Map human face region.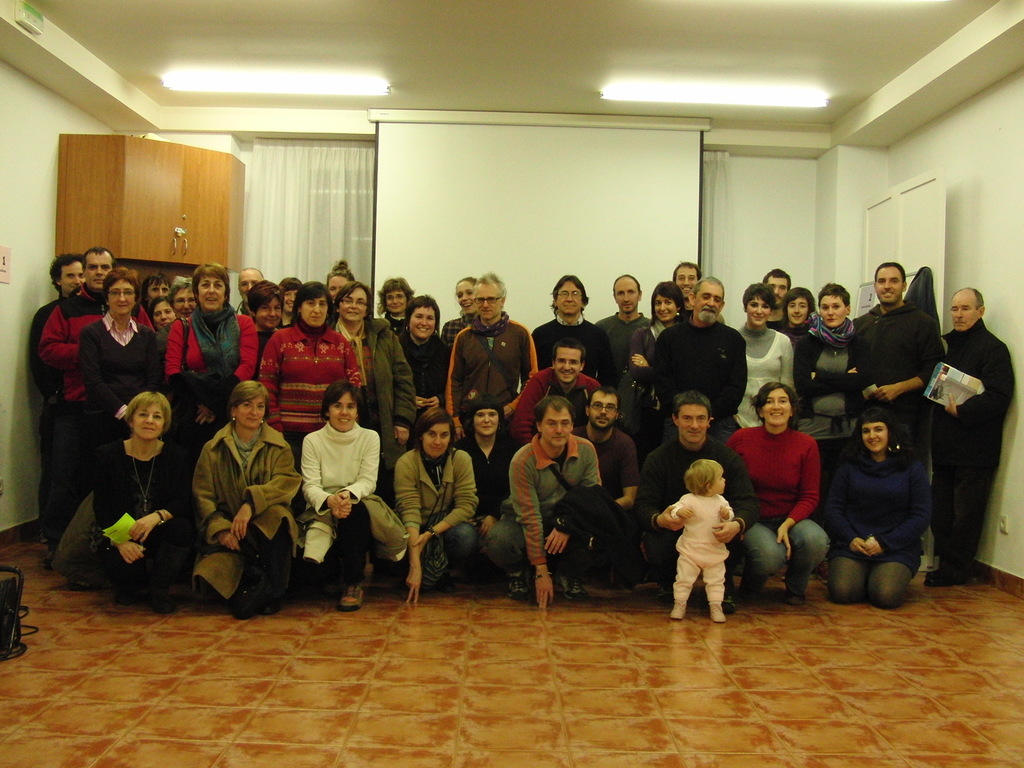
Mapped to 238, 392, 266, 430.
